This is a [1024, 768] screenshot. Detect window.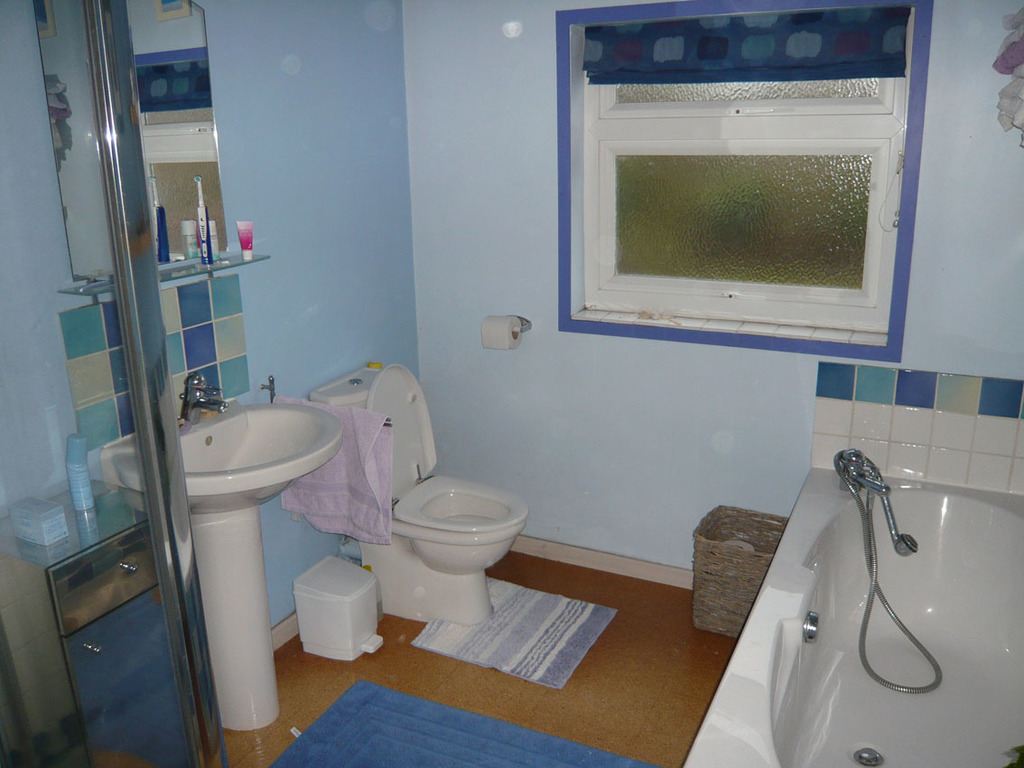
detection(547, 14, 919, 351).
